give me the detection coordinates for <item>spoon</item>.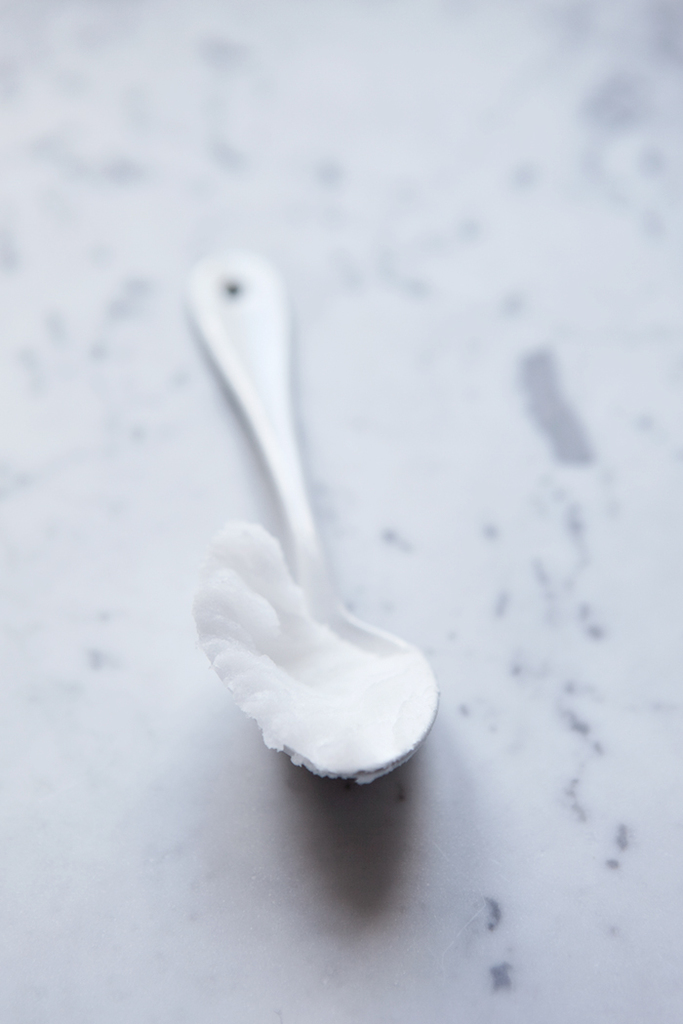
region(181, 242, 436, 782).
